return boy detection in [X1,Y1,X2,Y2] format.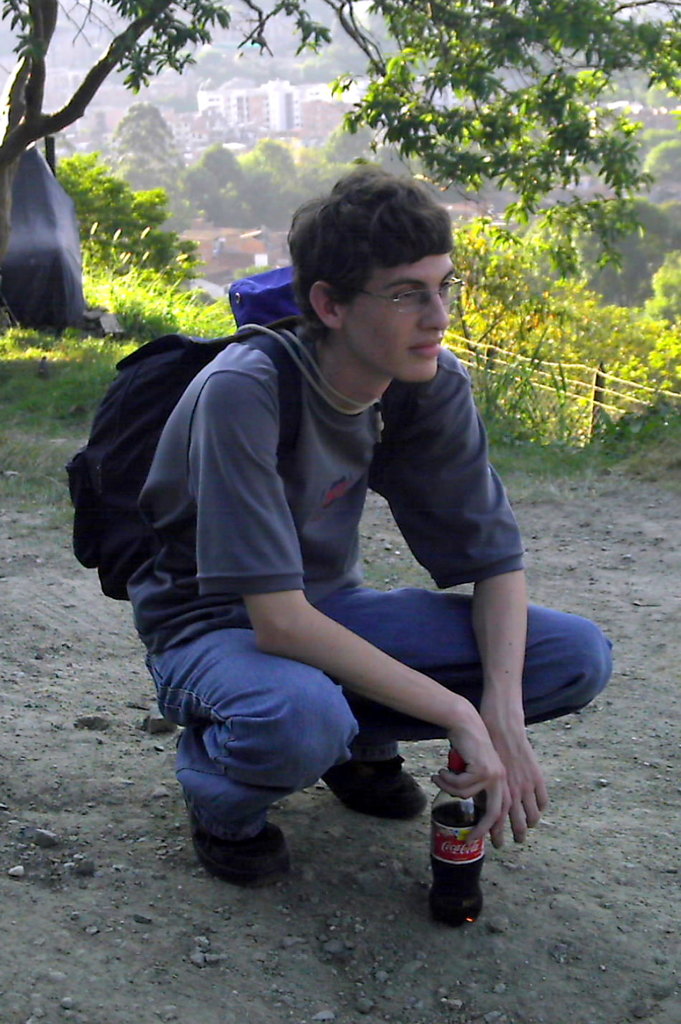
[133,157,633,892].
